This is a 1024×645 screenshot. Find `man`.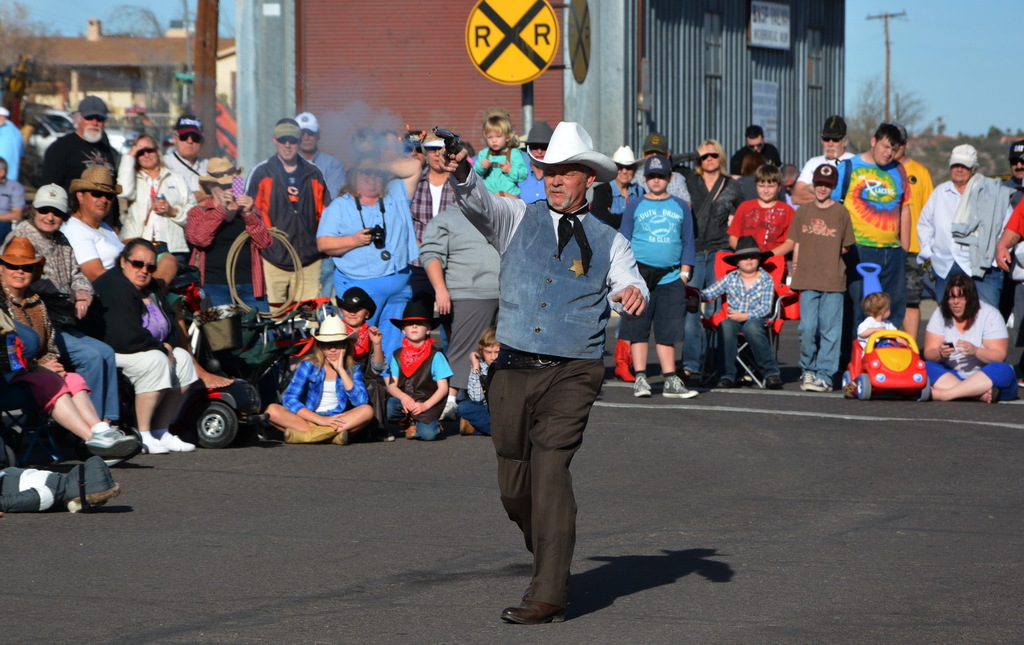
Bounding box: region(588, 142, 649, 227).
